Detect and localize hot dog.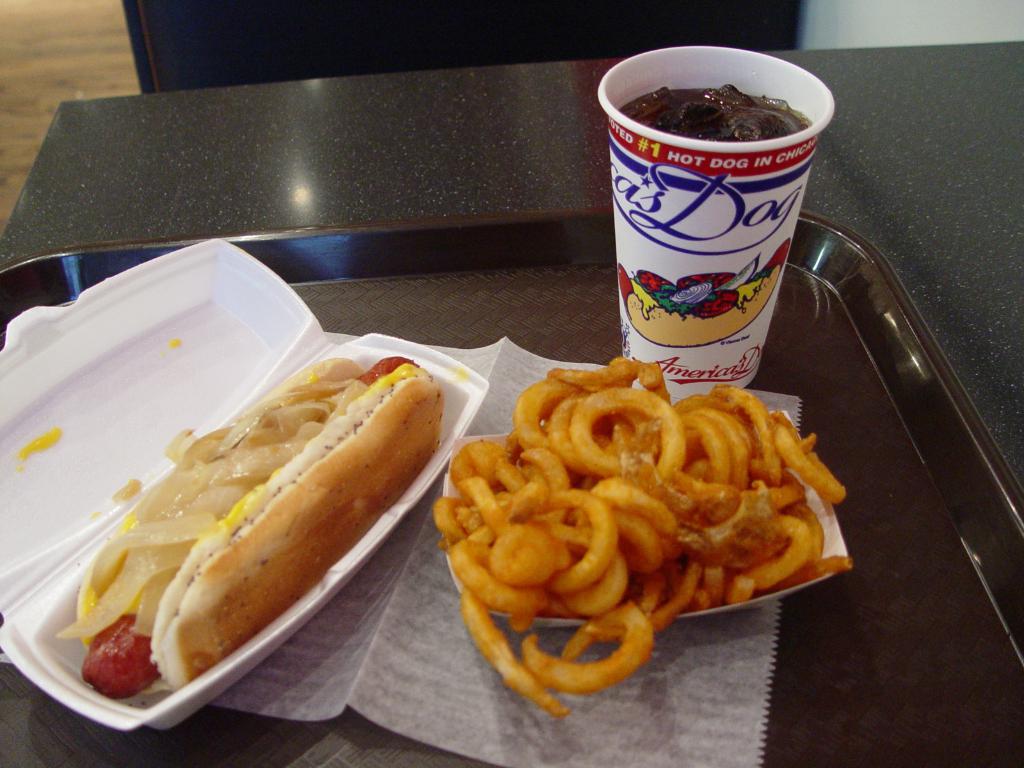
Localized at left=94, top=333, right=474, bottom=710.
